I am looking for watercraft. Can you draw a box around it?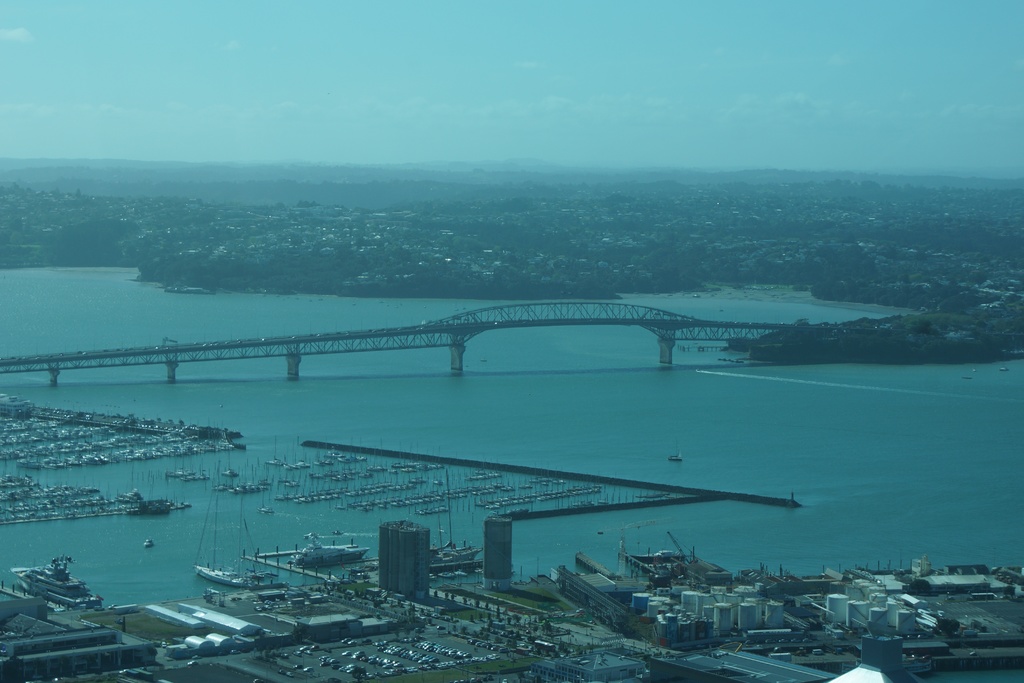
Sure, the bounding box is 57, 500, 79, 520.
